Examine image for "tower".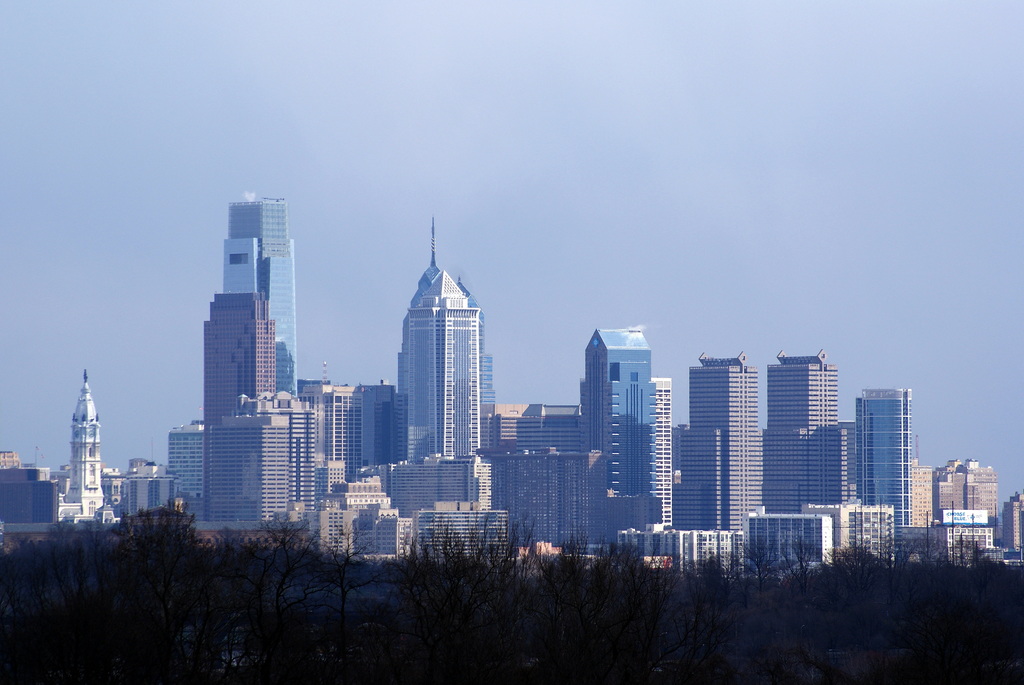
Examination result: crop(769, 340, 838, 507).
